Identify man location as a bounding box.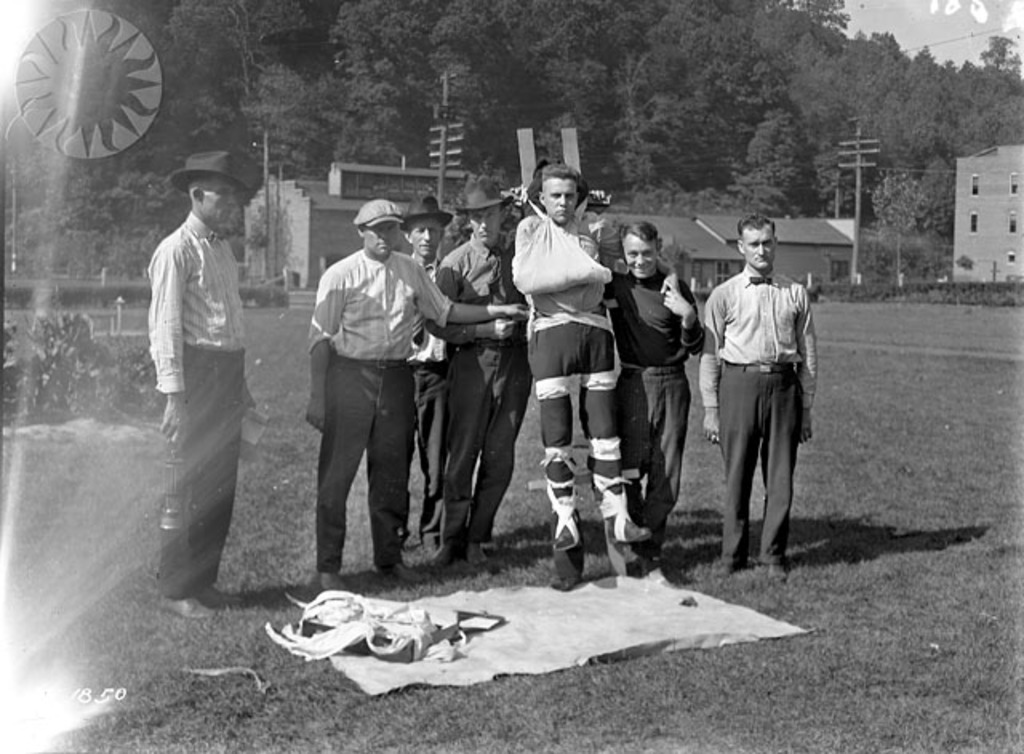
(x1=440, y1=181, x2=520, y2=576).
